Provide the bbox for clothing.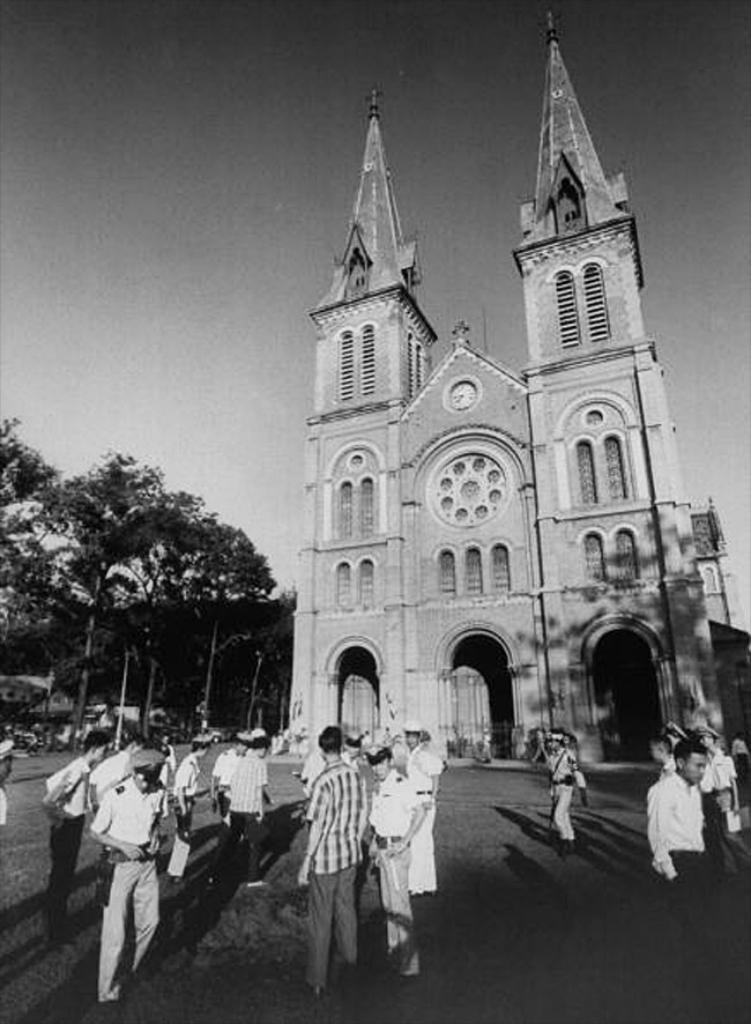
0,788,13,828.
